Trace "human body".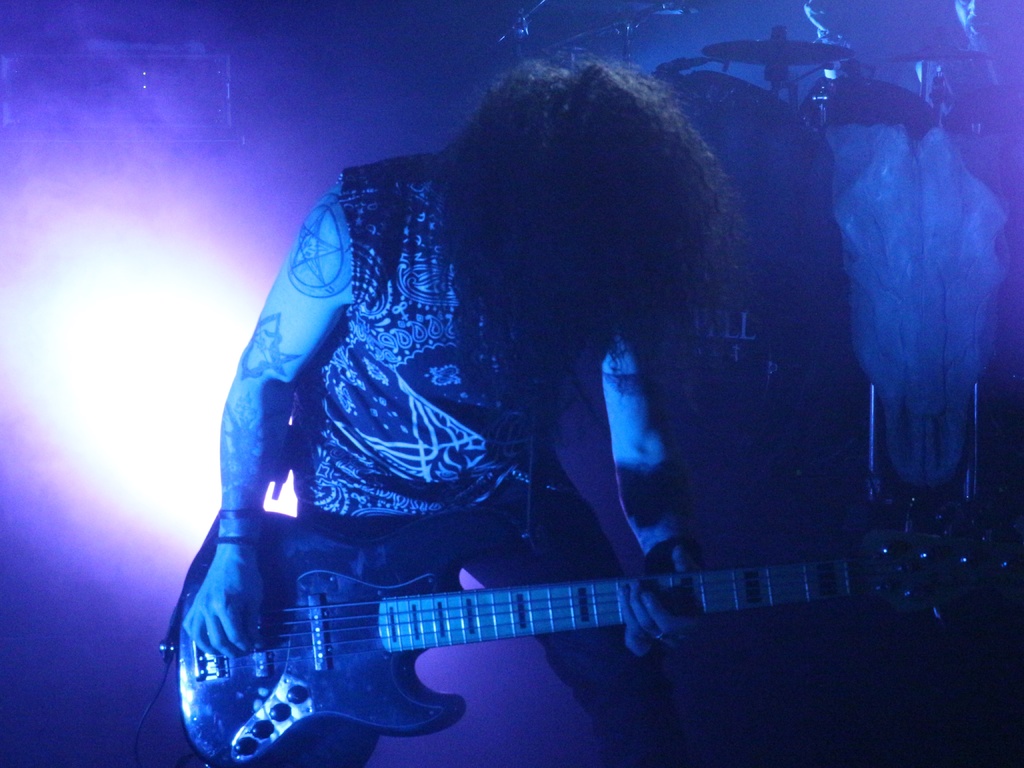
Traced to bbox(180, 57, 742, 767).
